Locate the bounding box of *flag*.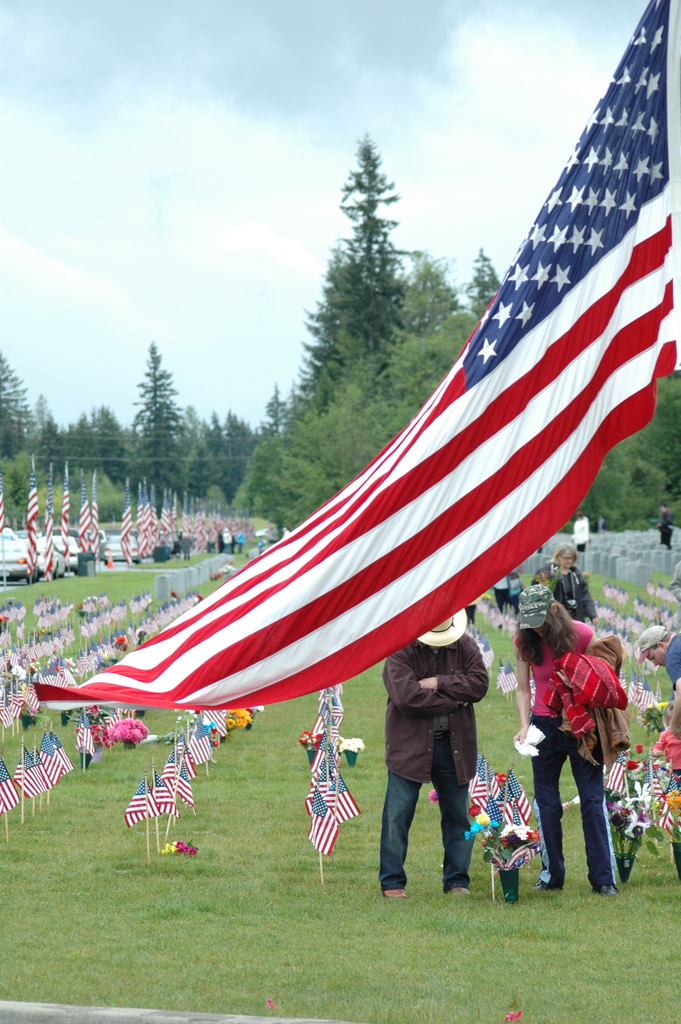
Bounding box: {"x1": 89, "y1": 486, "x2": 103, "y2": 556}.
